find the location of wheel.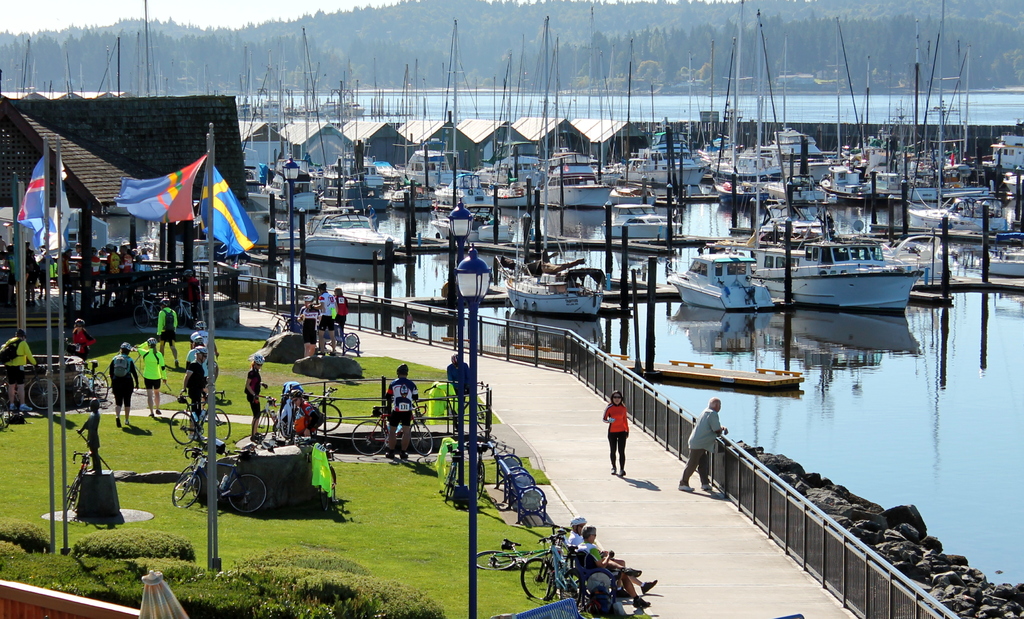
Location: bbox=(316, 403, 341, 432).
